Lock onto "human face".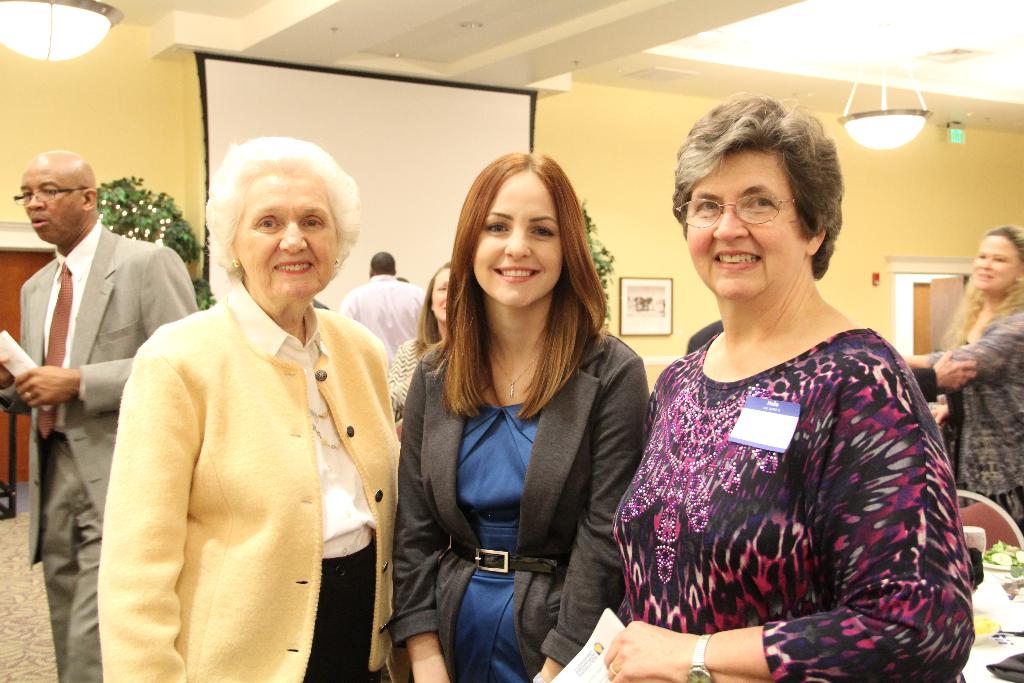
Locked: <bbox>20, 161, 84, 244</bbox>.
